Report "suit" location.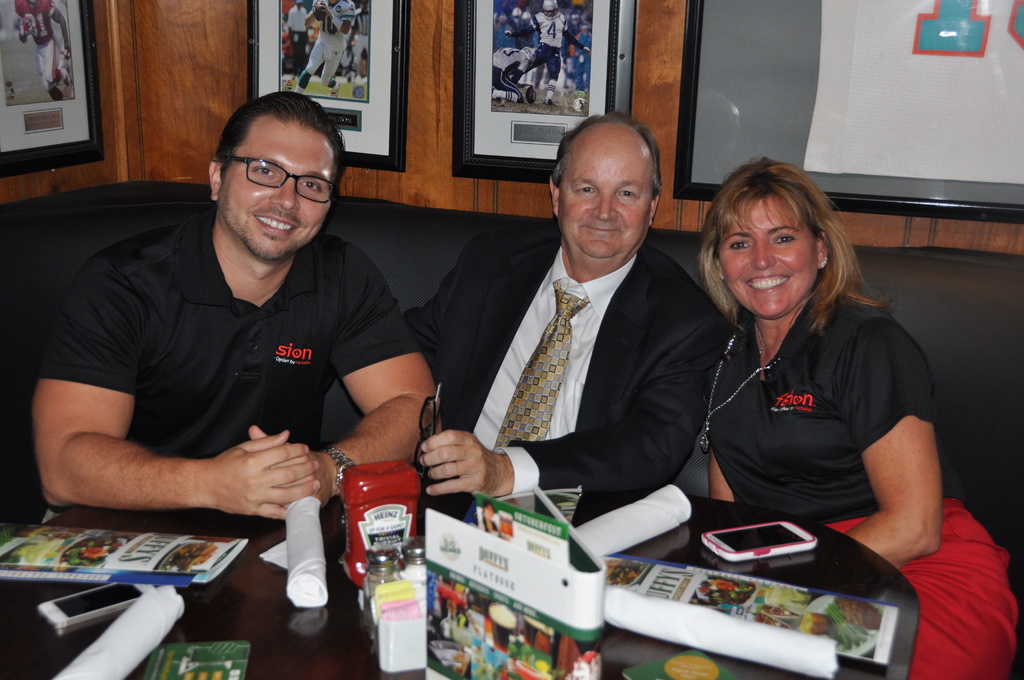
Report: l=403, t=224, r=731, b=494.
